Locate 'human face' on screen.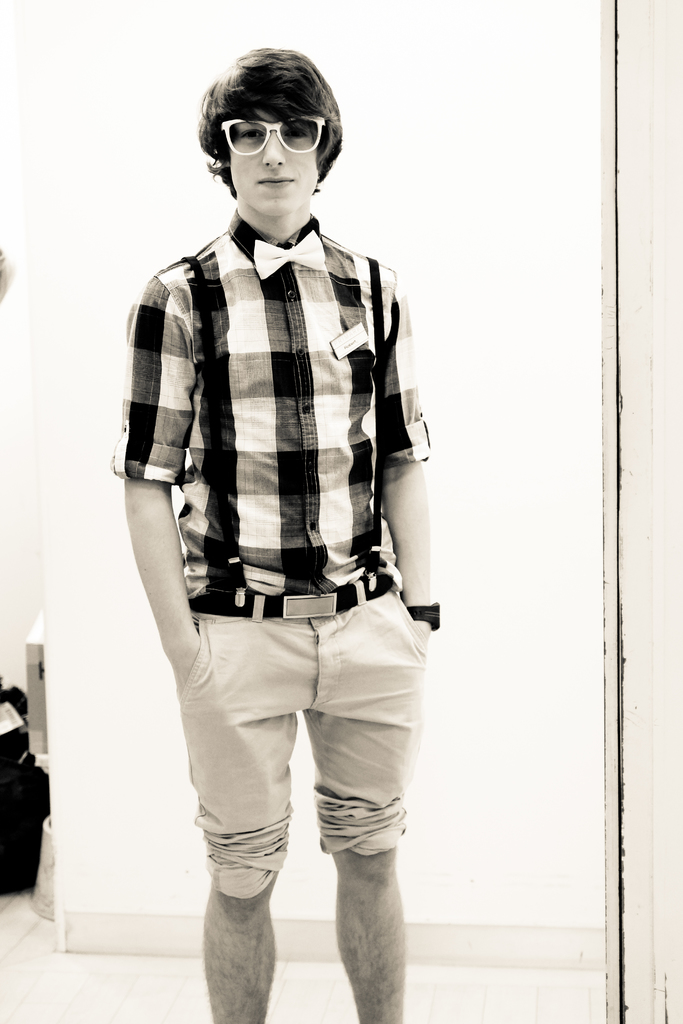
On screen at 226 104 317 214.
